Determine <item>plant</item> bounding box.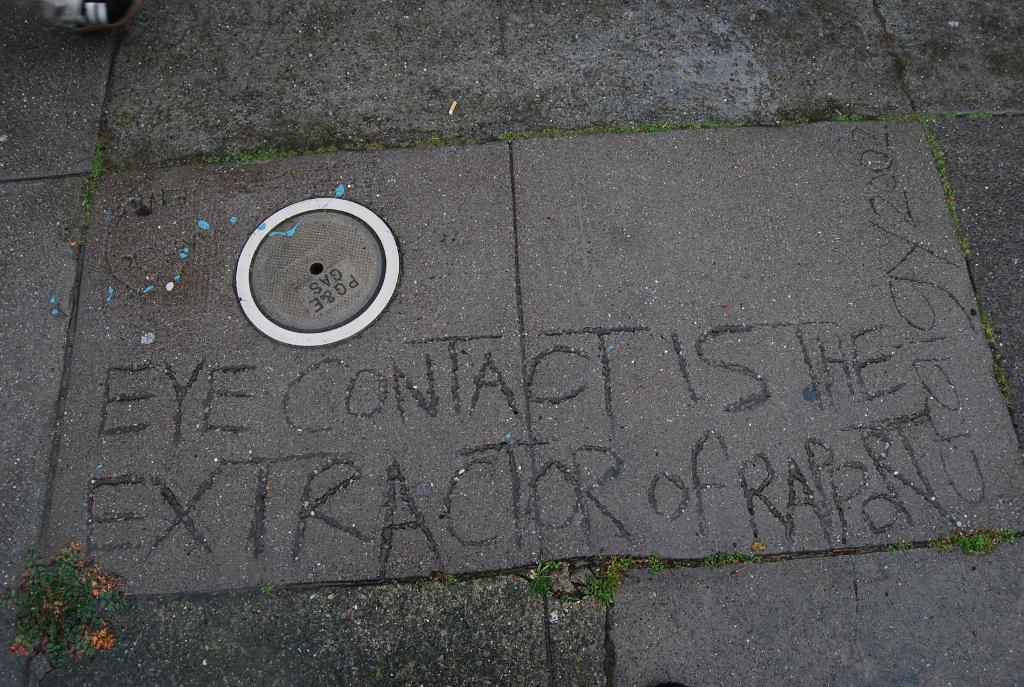
Determined: l=530, t=559, r=555, b=595.
